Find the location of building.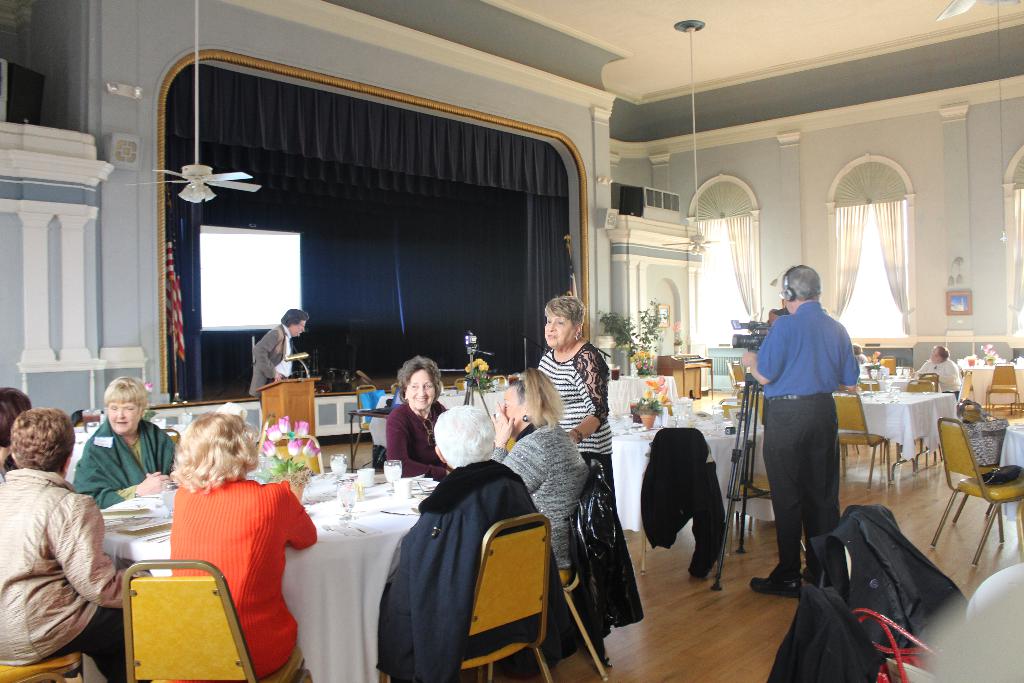
Location: region(0, 0, 1023, 682).
